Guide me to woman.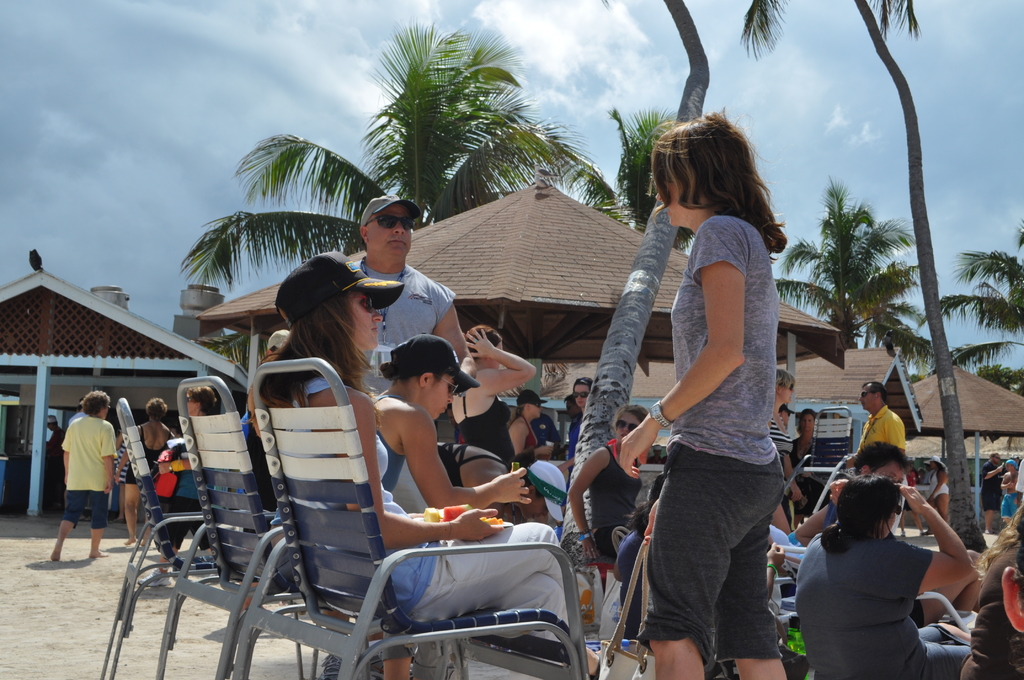
Guidance: box=[569, 404, 648, 565].
